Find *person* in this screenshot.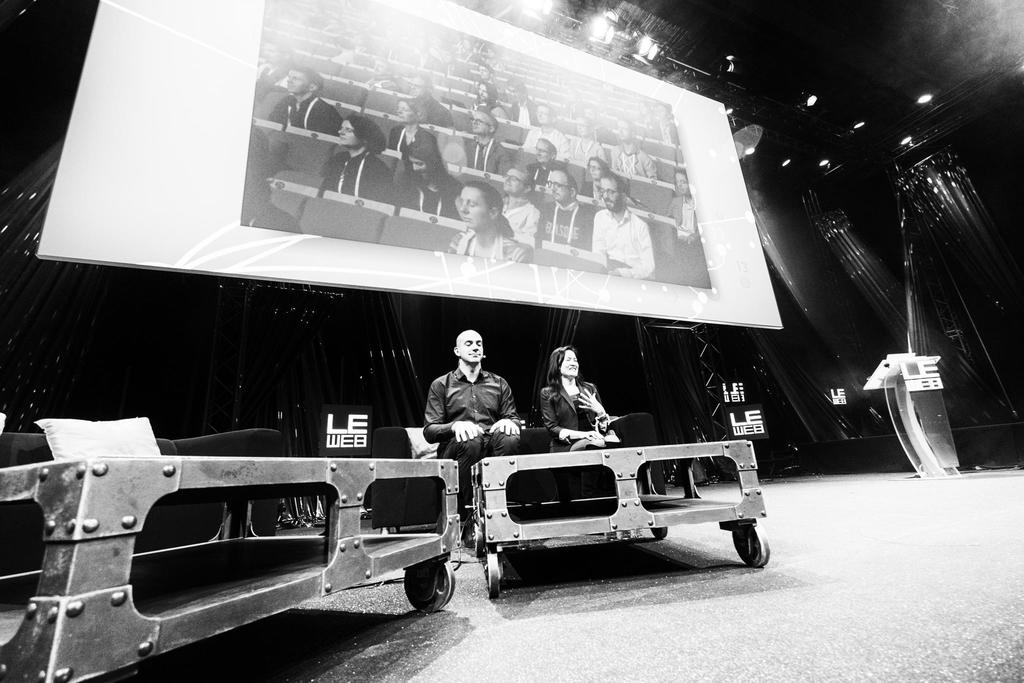
The bounding box for *person* is [388, 99, 442, 179].
